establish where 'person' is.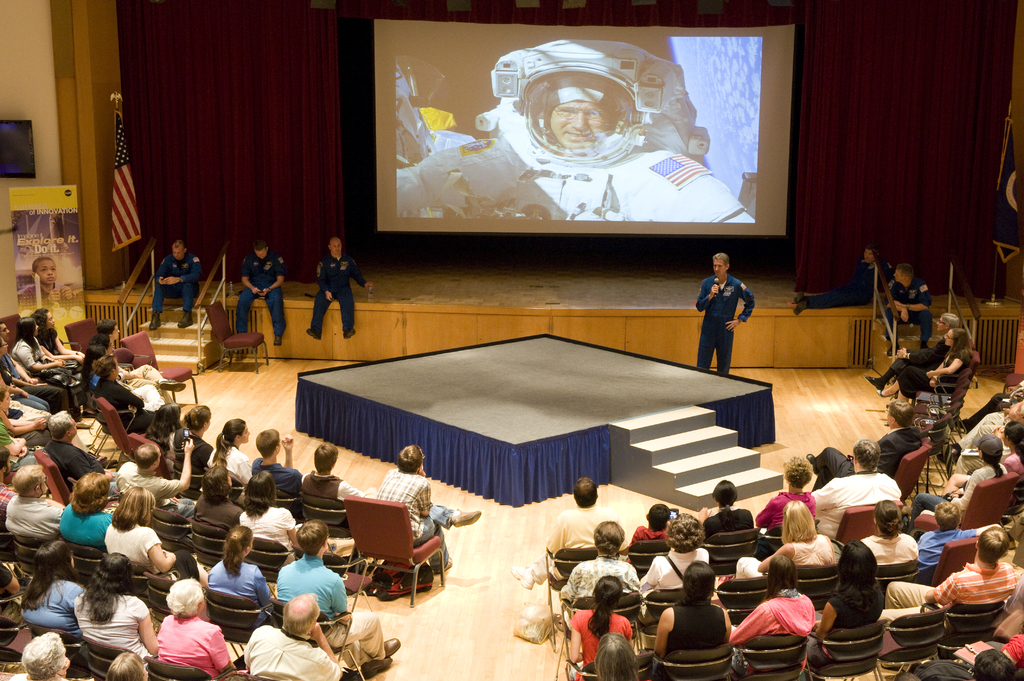
Established at crop(35, 246, 74, 316).
